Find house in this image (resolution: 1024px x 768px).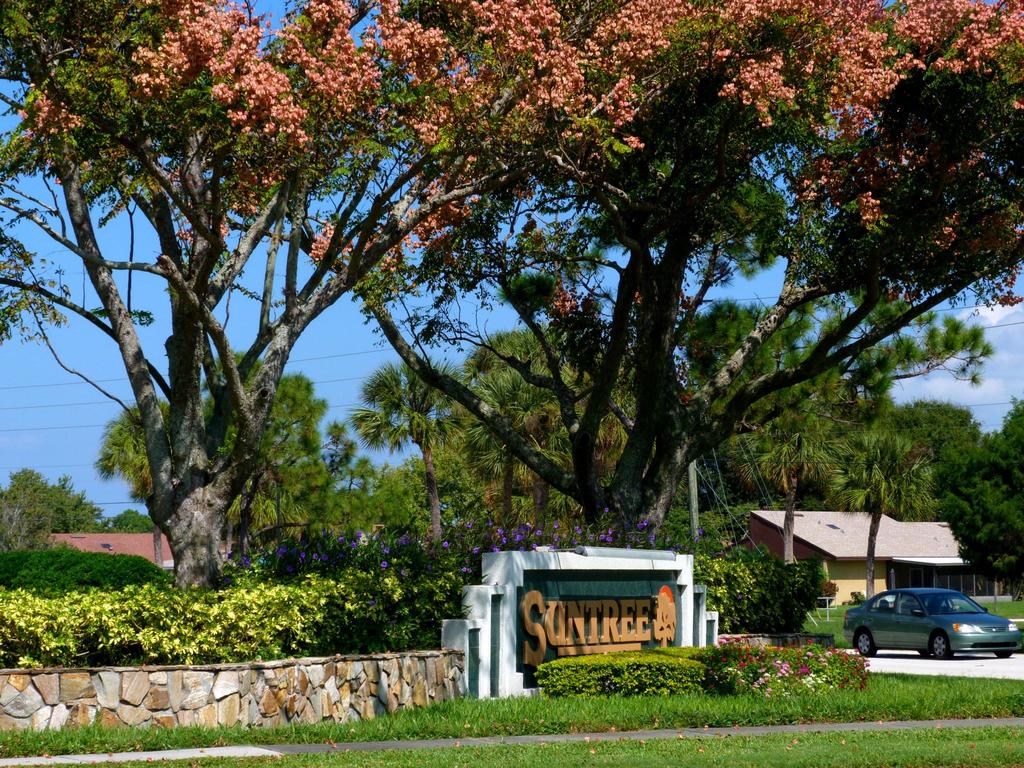
rect(746, 504, 958, 631).
